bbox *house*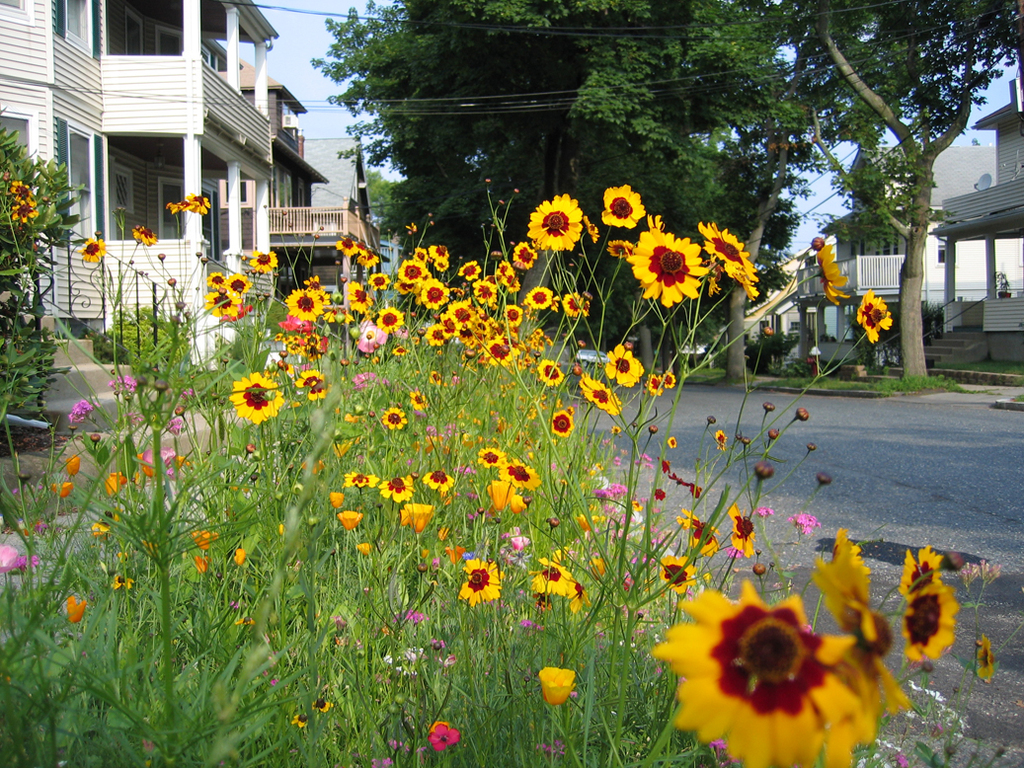
[x1=104, y1=0, x2=270, y2=370]
